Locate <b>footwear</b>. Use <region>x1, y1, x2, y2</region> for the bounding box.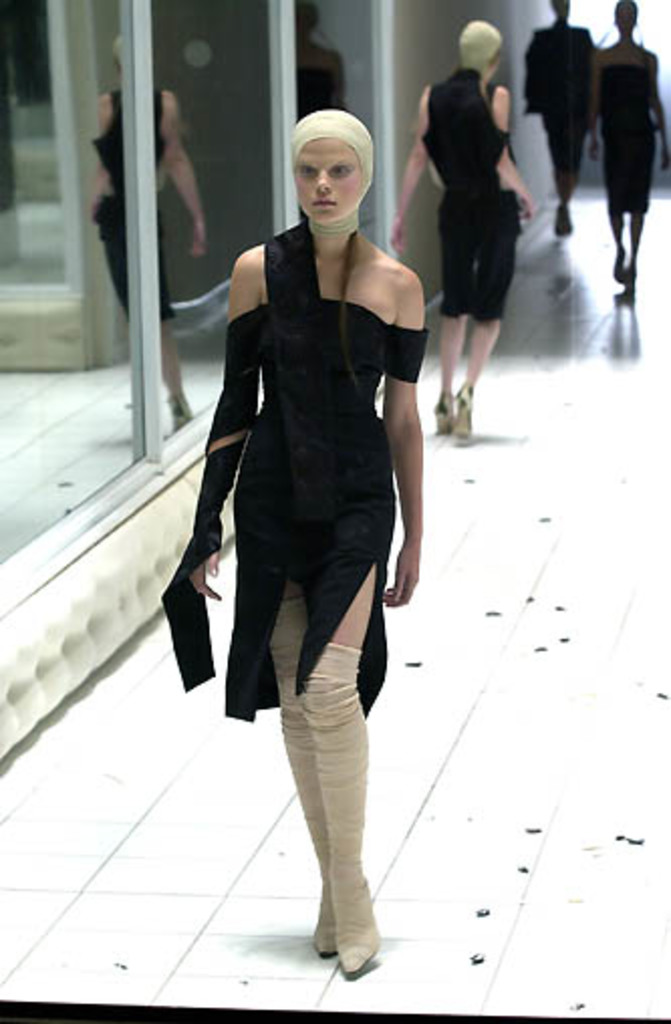
<region>339, 947, 373, 974</region>.
